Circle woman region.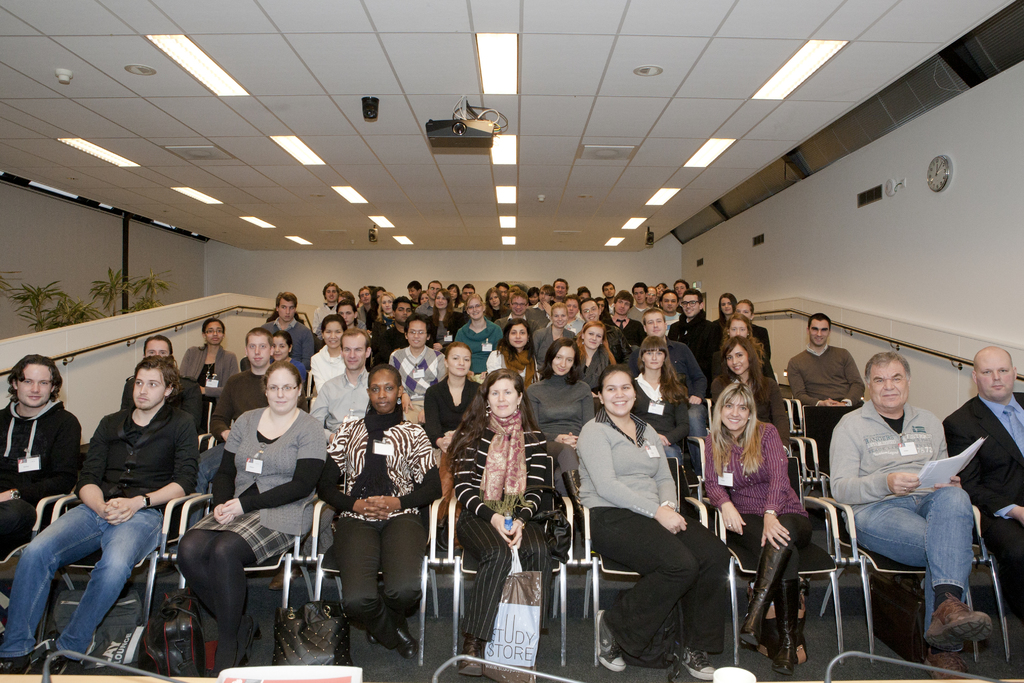
Region: (left=307, top=311, right=346, bottom=390).
